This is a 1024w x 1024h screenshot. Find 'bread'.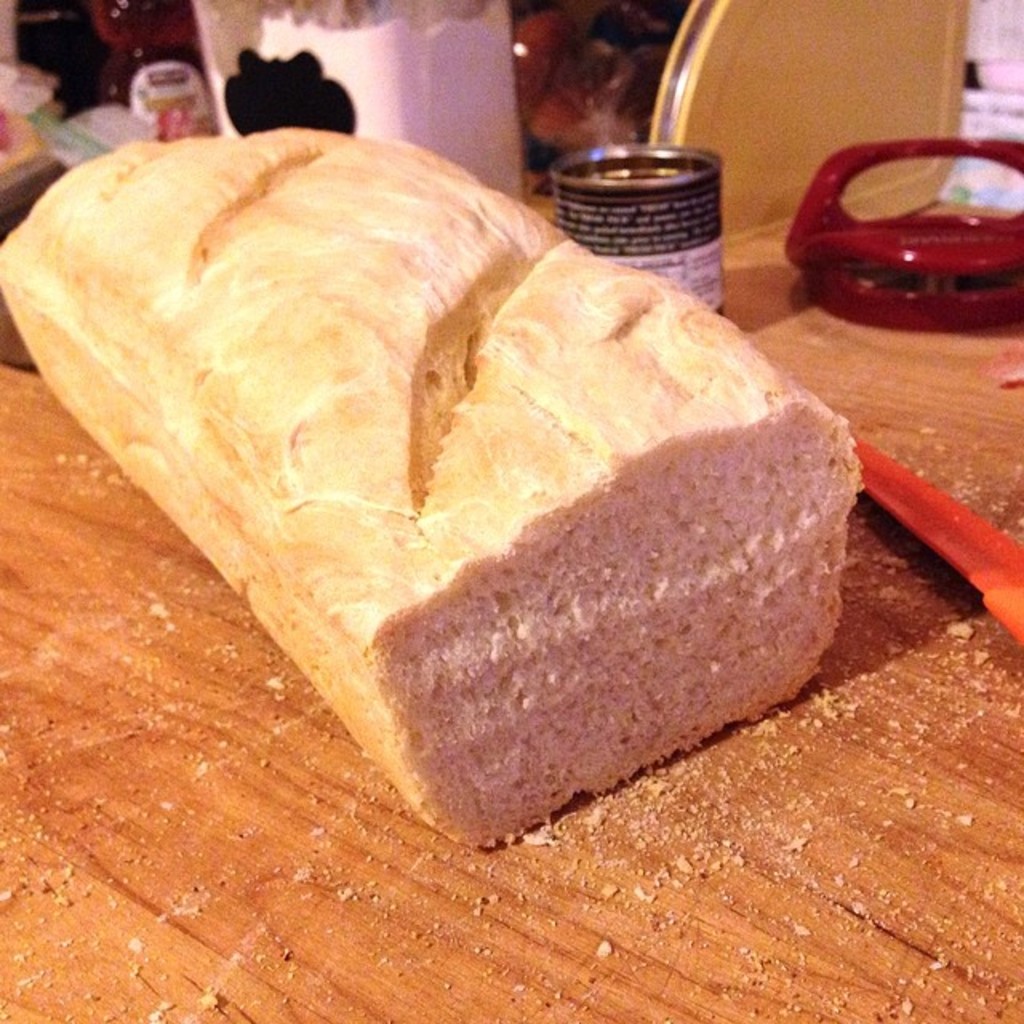
Bounding box: BBox(0, 123, 866, 851).
